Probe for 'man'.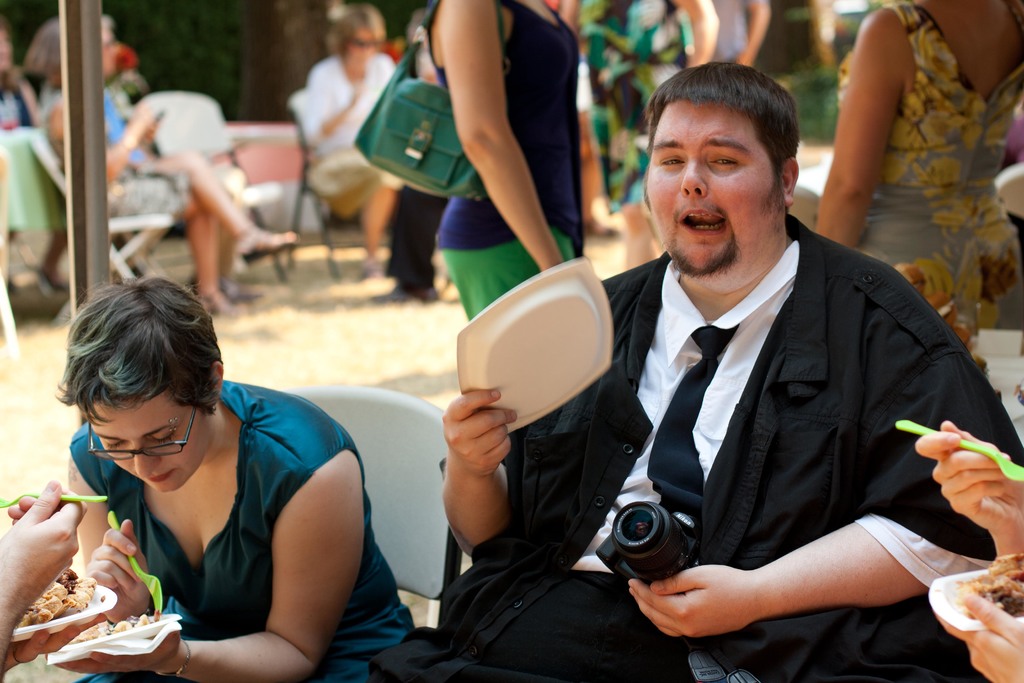
Probe result: 756 0 837 76.
